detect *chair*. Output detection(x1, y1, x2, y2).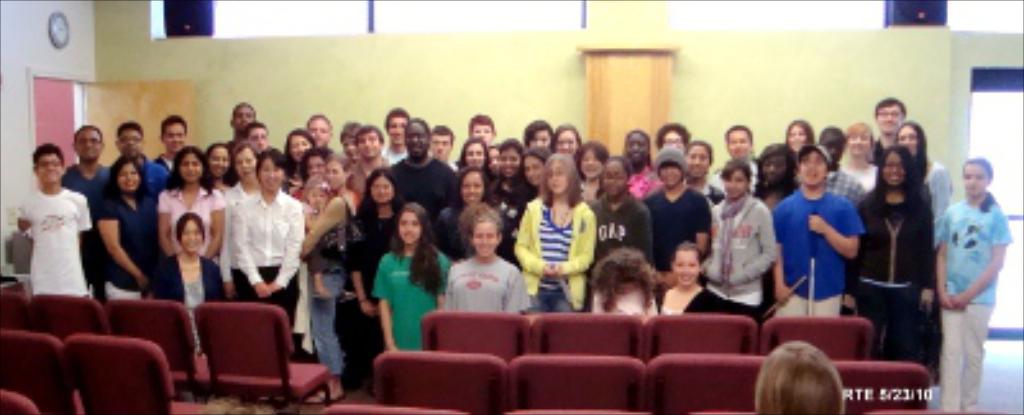
detection(0, 328, 84, 412).
